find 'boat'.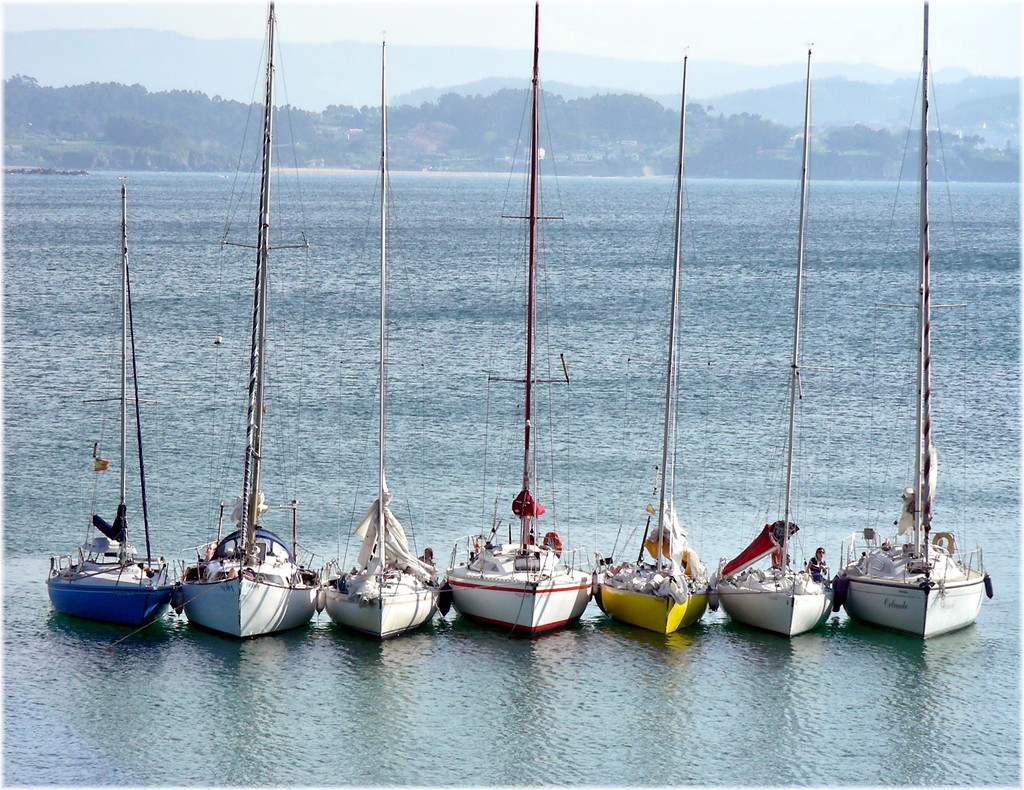
(600, 59, 710, 639).
